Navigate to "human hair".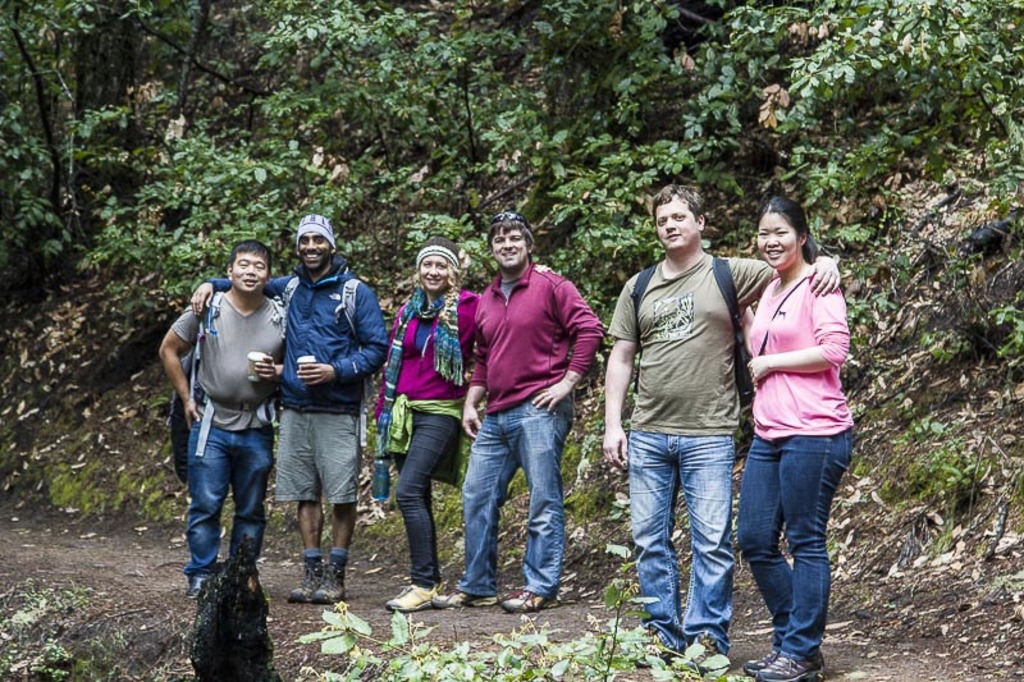
Navigation target: pyautogui.locateOnScreen(447, 262, 460, 284).
